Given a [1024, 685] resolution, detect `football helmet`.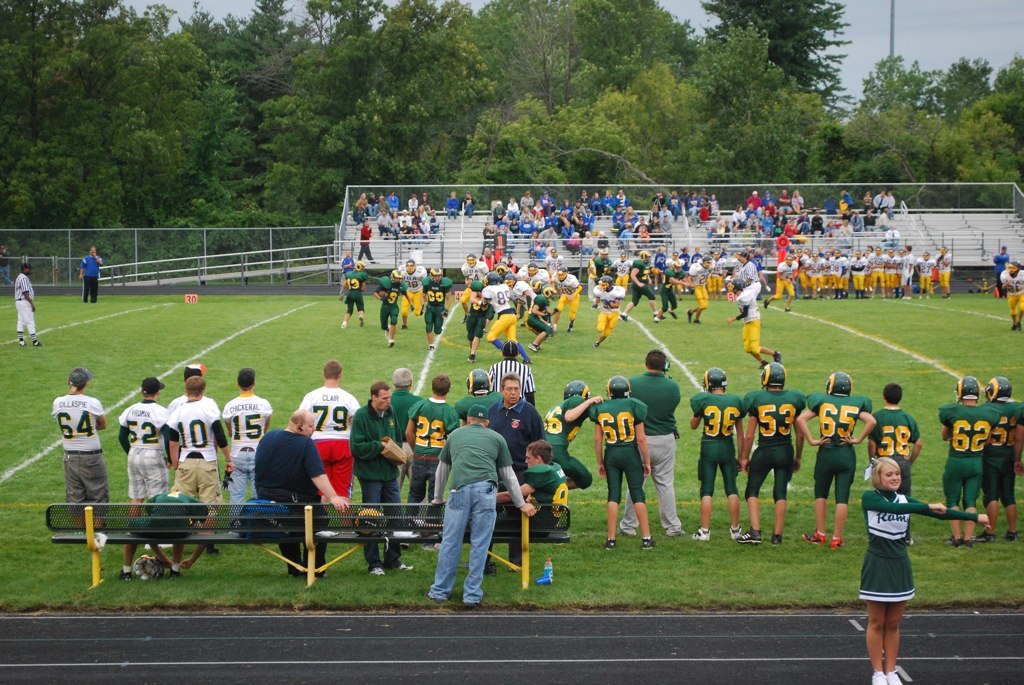
<region>701, 366, 725, 387</region>.
